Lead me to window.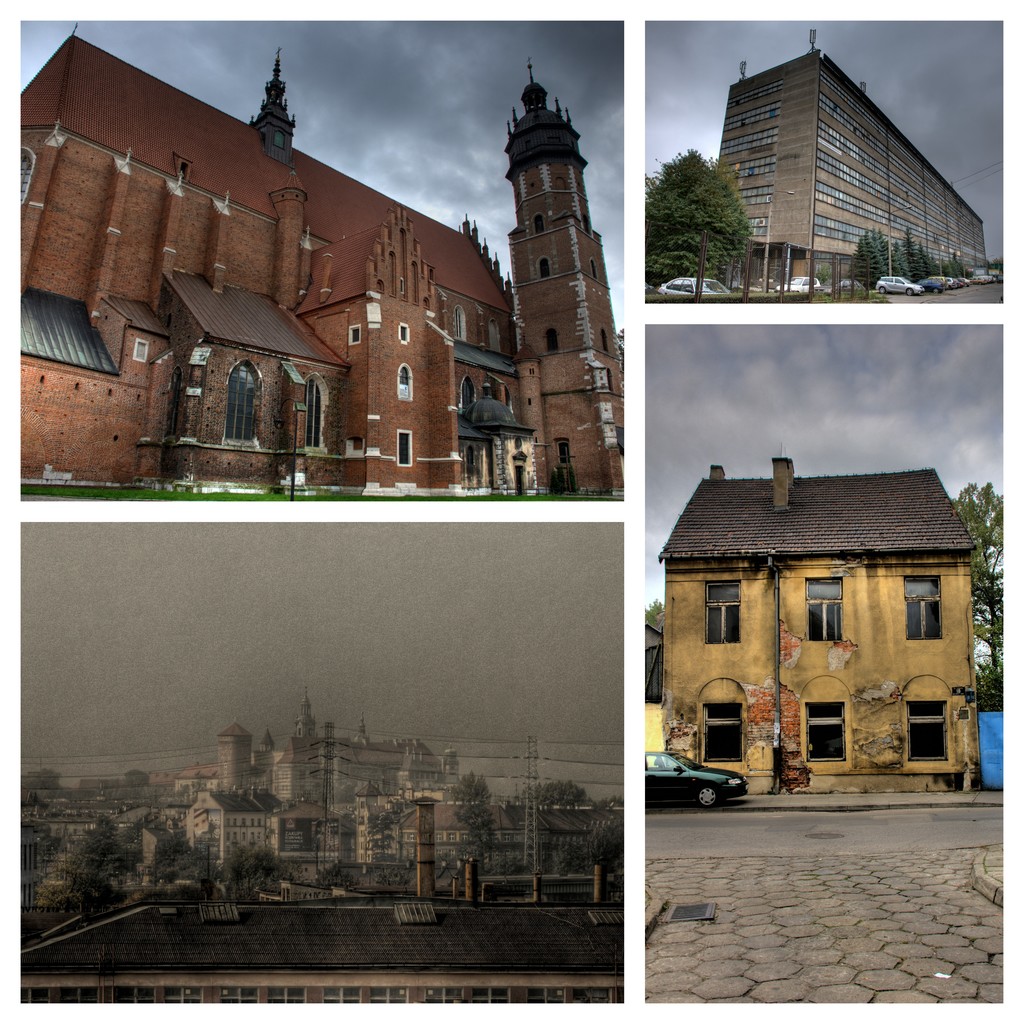
Lead to left=534, top=213, right=545, bottom=236.
